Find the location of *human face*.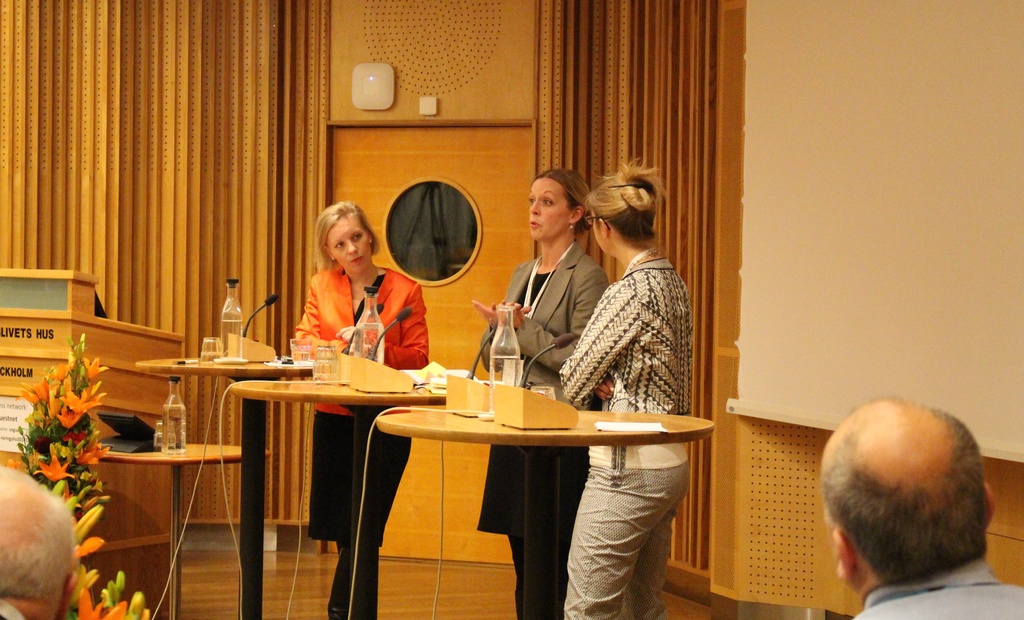
Location: {"left": 527, "top": 173, "right": 563, "bottom": 244}.
